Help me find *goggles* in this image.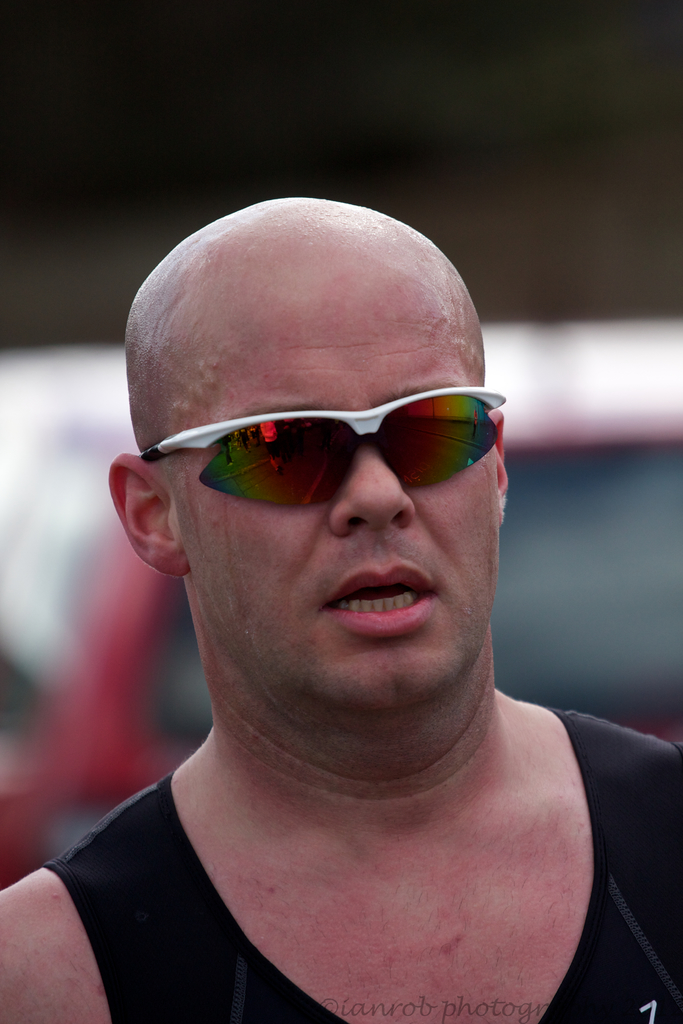
Found it: bbox=(133, 381, 507, 506).
